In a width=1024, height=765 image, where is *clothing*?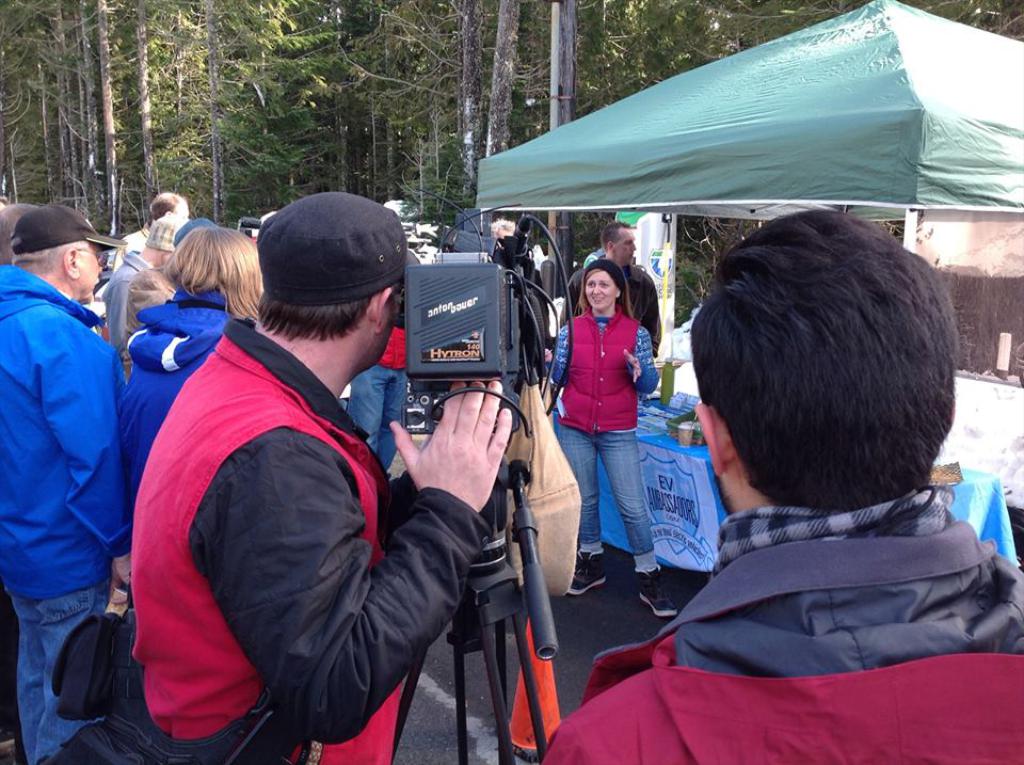
bbox(553, 428, 652, 558).
